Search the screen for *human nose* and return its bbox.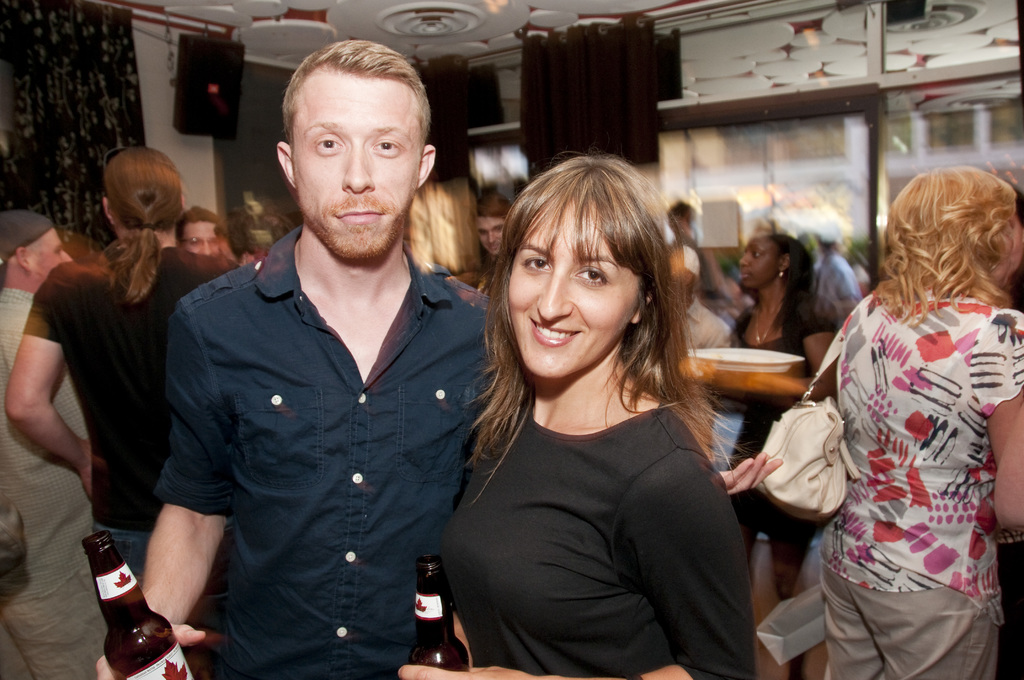
Found: <box>537,273,570,321</box>.
